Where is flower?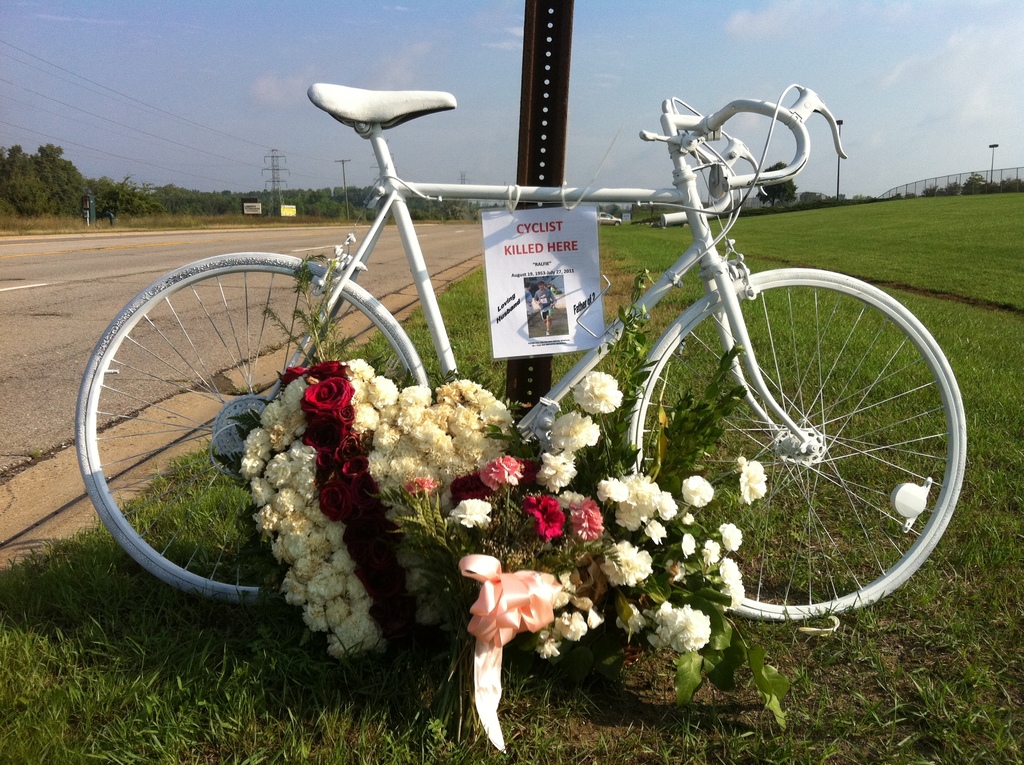
668, 606, 719, 653.
